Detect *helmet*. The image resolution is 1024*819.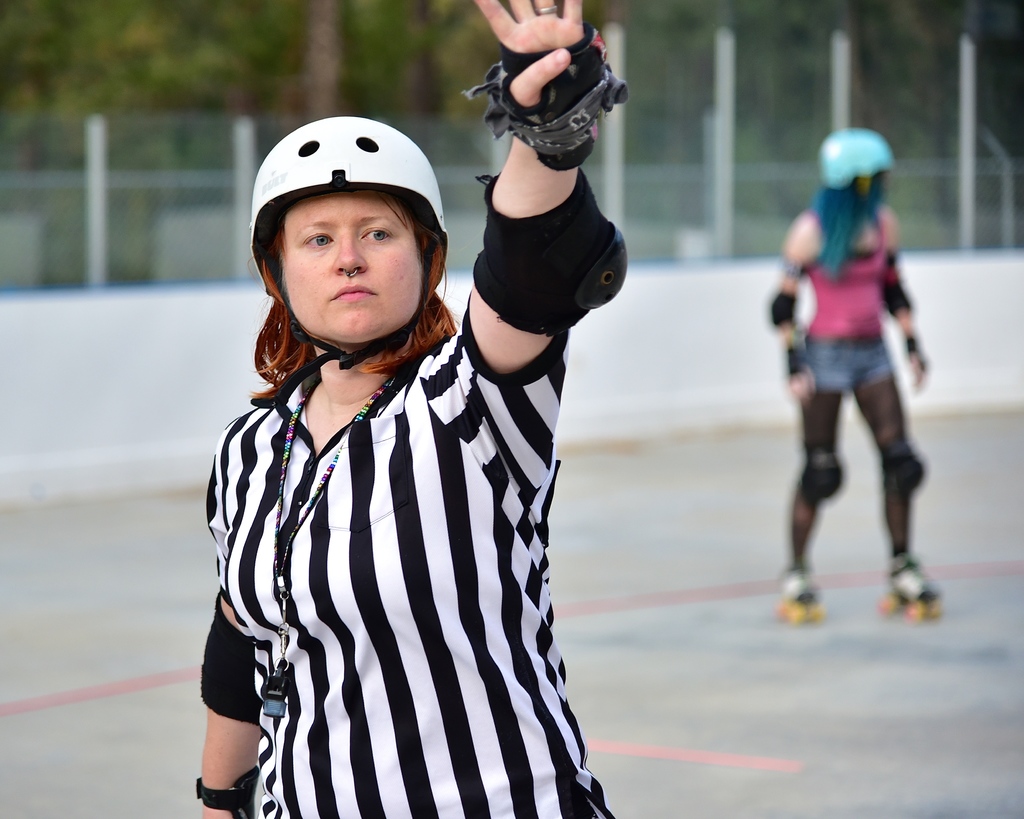
Rect(817, 122, 892, 201).
